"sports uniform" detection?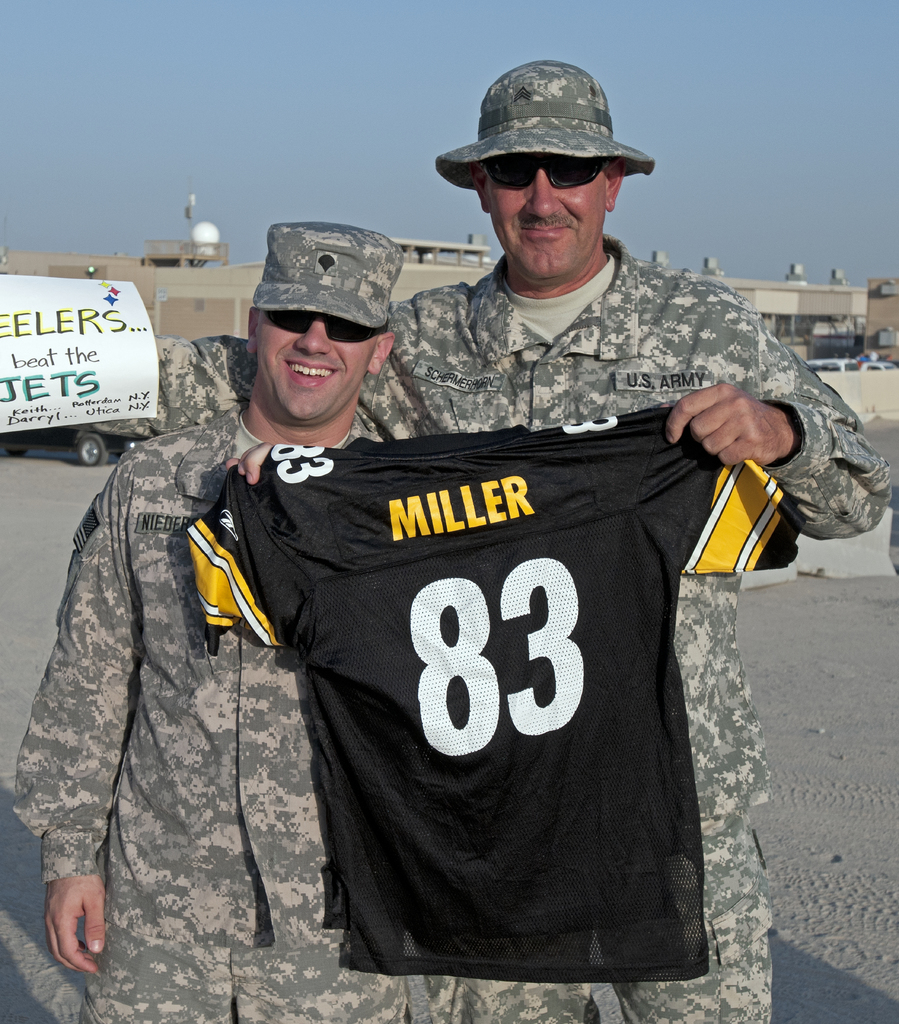
locate(88, 148, 829, 1009)
